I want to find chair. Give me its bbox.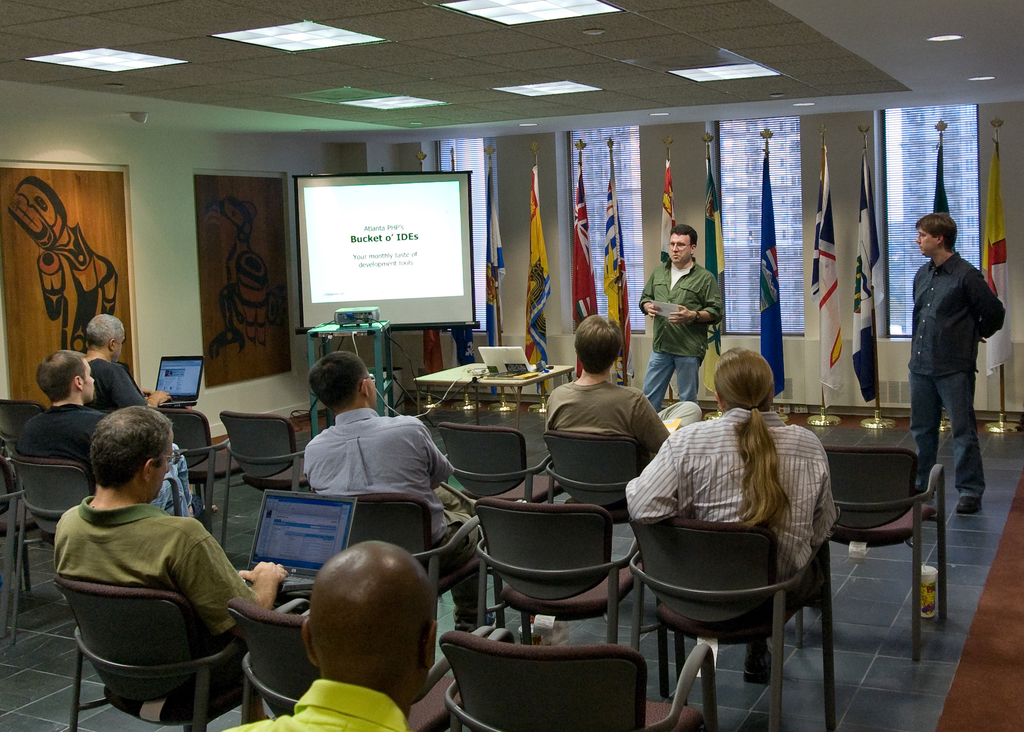
pyautogui.locateOnScreen(445, 421, 569, 507).
